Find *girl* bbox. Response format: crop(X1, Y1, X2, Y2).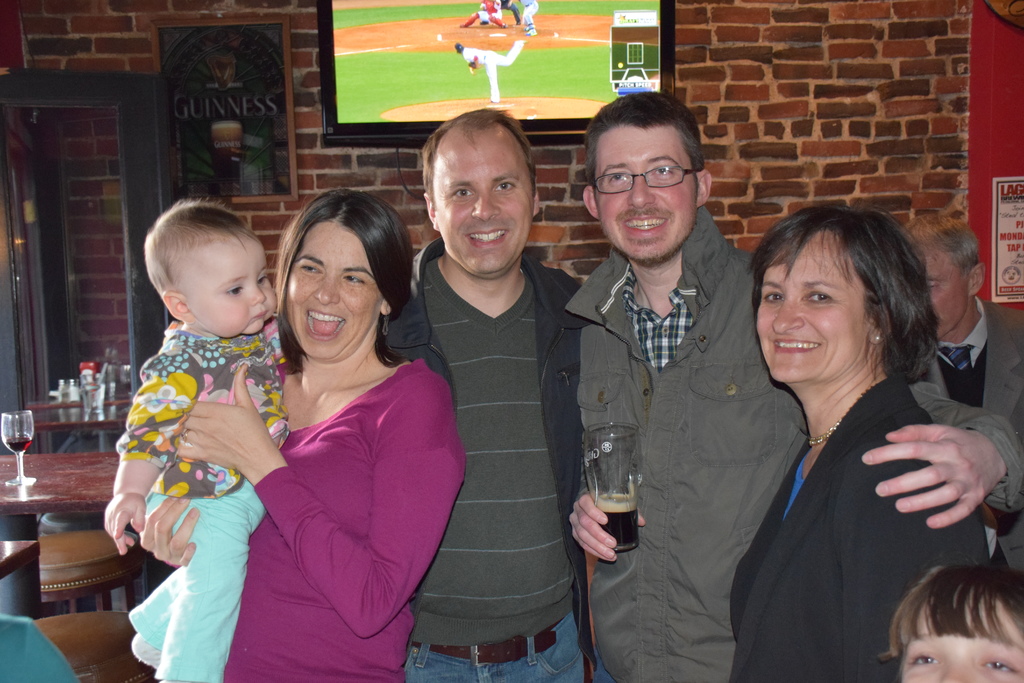
crop(107, 201, 285, 682).
